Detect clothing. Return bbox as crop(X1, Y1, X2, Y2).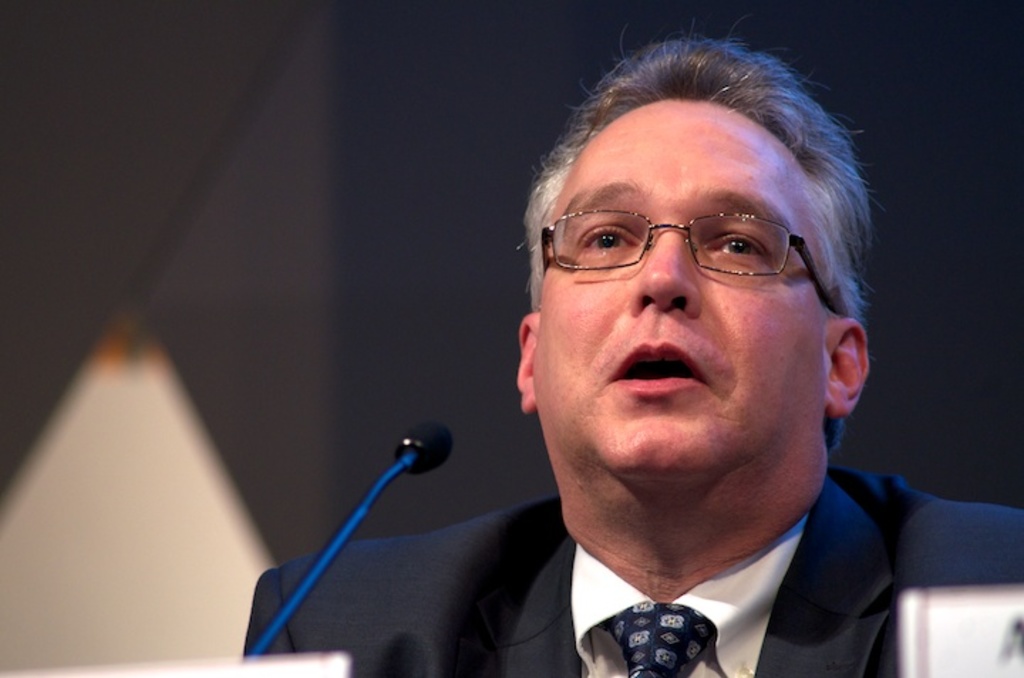
crop(245, 462, 1023, 677).
